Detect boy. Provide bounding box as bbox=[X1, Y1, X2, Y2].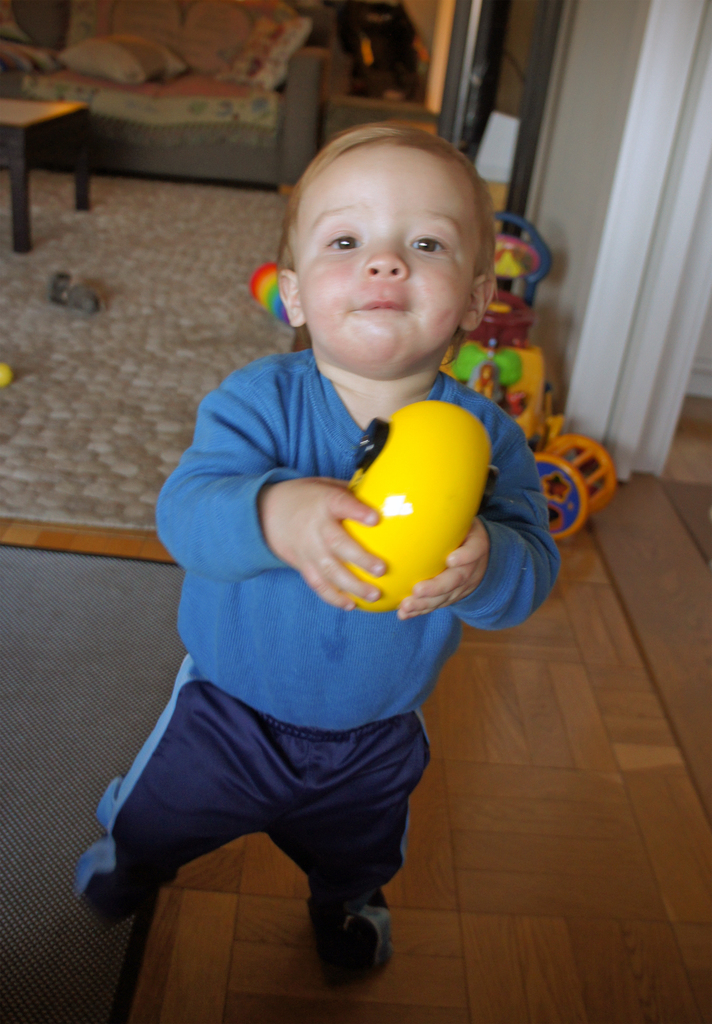
bbox=[62, 117, 558, 978].
